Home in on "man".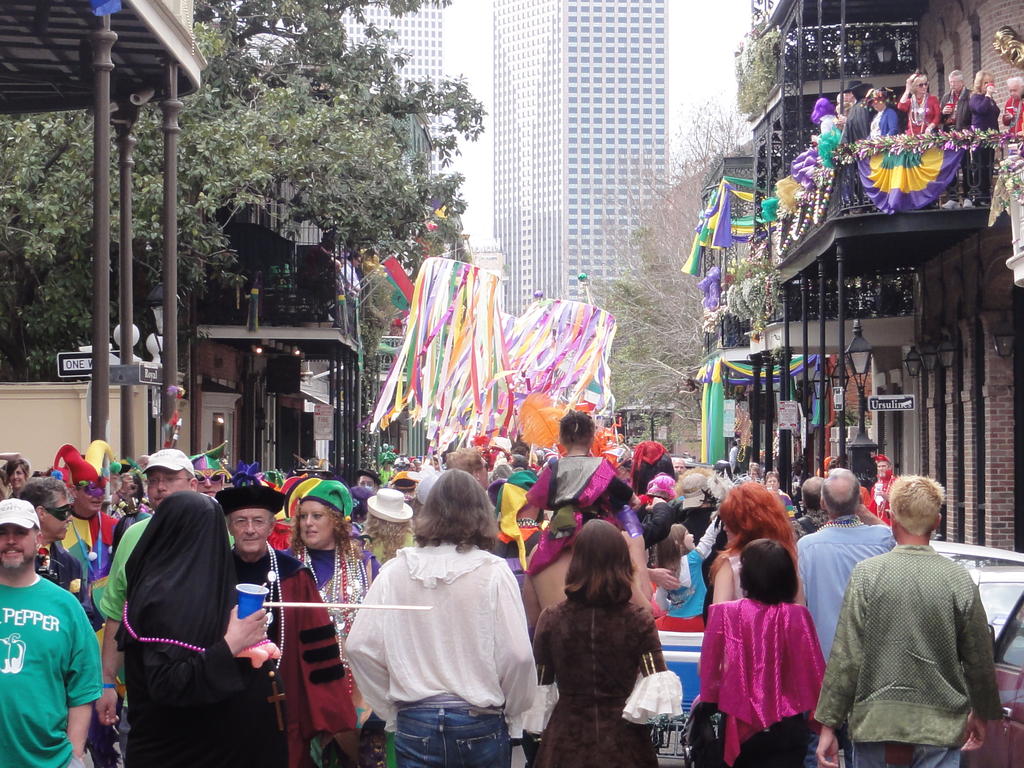
Homed in at [436, 441, 500, 497].
